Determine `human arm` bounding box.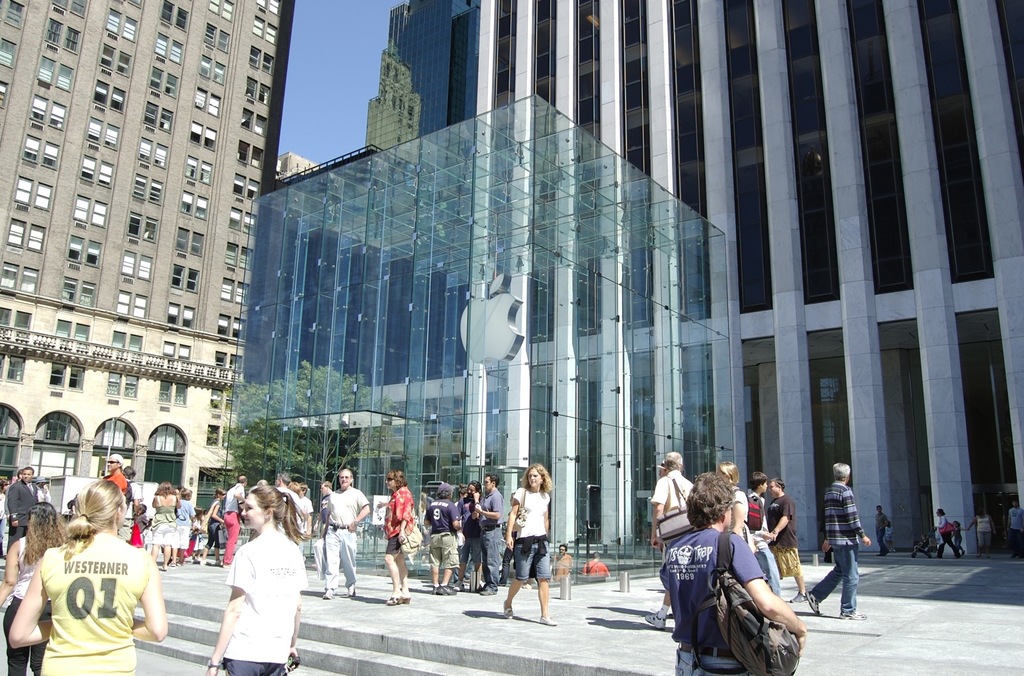
Determined: crop(5, 483, 20, 525).
